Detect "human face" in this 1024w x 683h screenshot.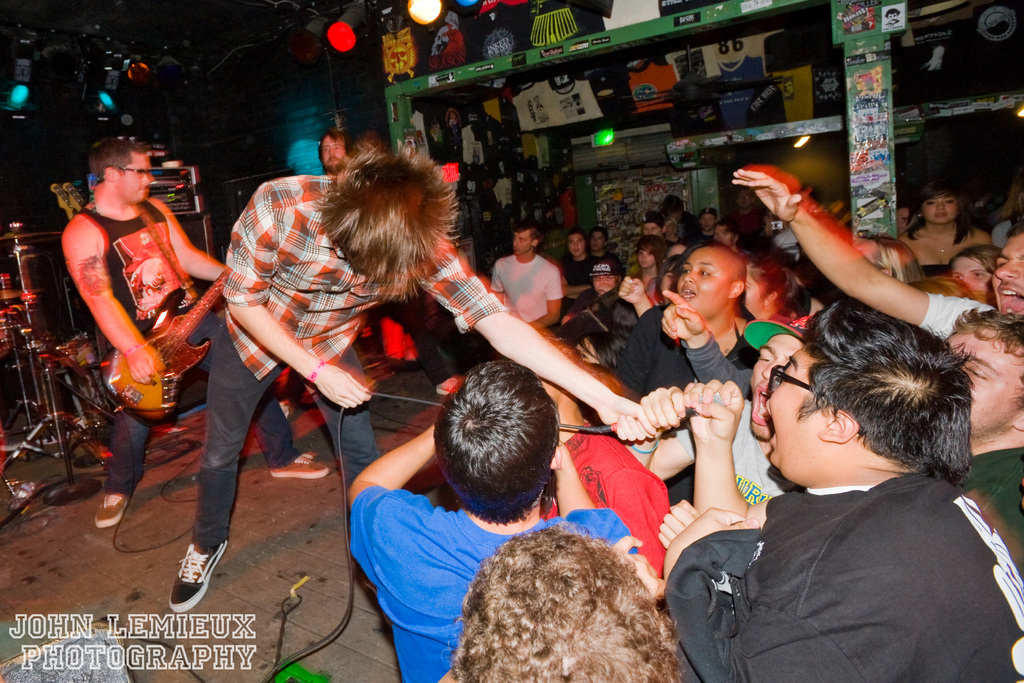
Detection: box=[671, 245, 734, 323].
